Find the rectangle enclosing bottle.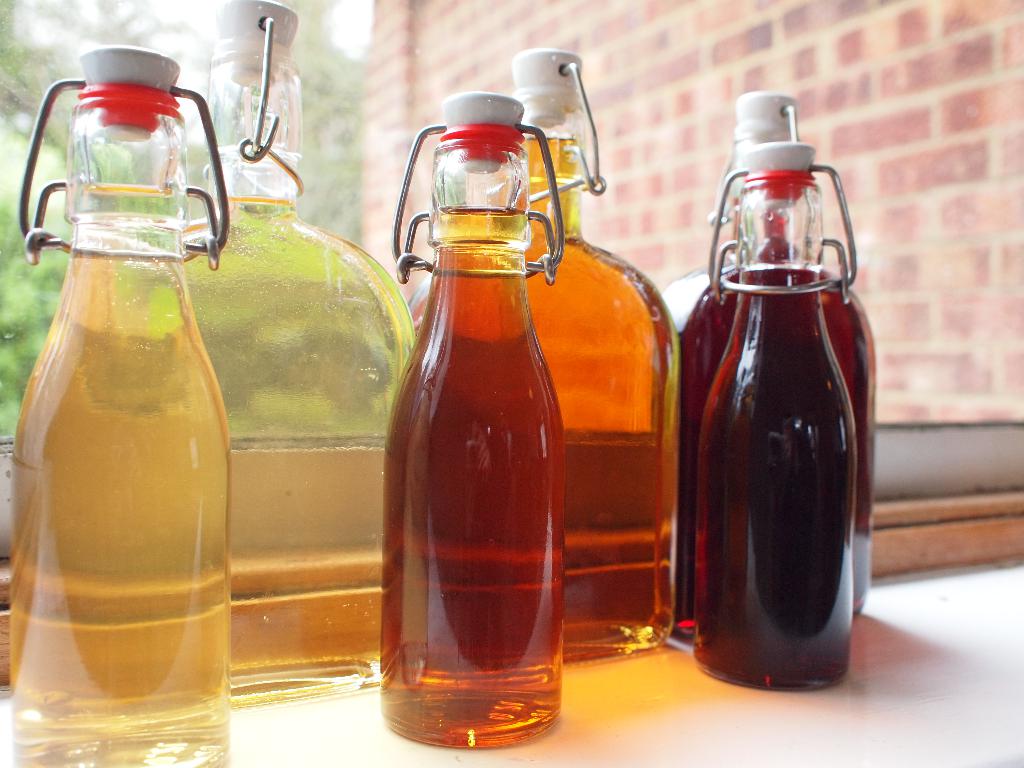
bbox=(389, 90, 572, 752).
